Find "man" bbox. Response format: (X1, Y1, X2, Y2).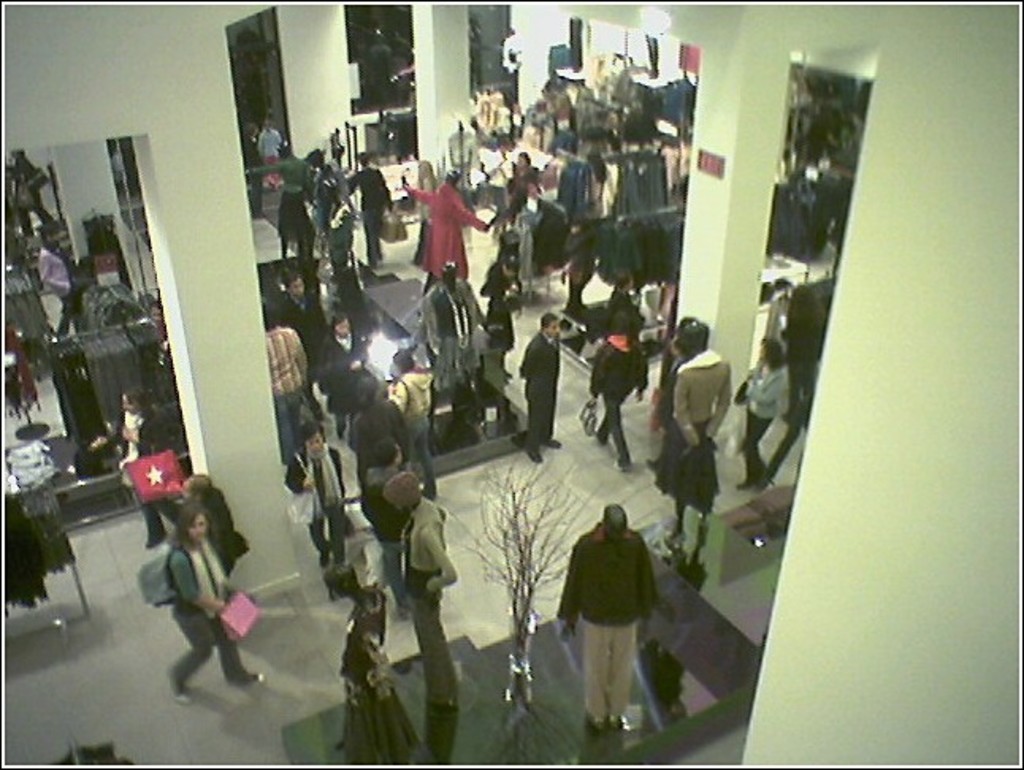
(246, 120, 268, 217).
